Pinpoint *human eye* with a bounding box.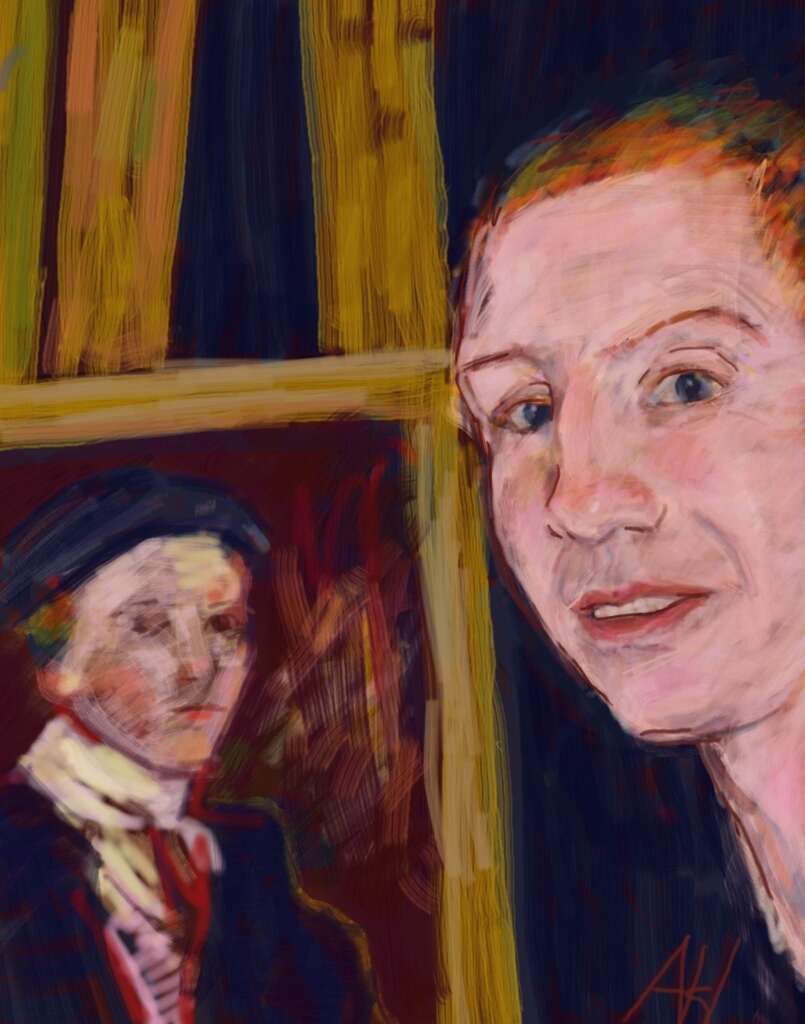
Rect(661, 330, 756, 417).
